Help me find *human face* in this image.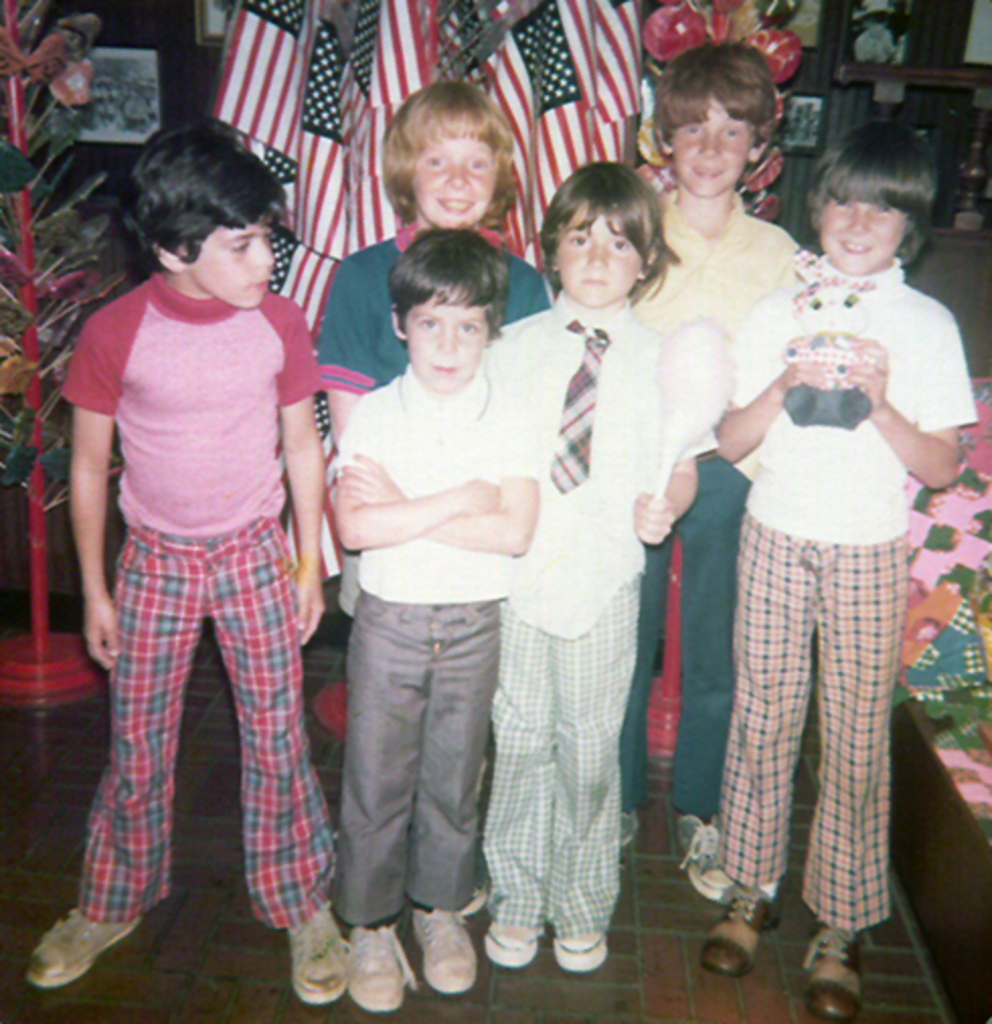
Found it: pyautogui.locateOnScreen(399, 295, 486, 385).
